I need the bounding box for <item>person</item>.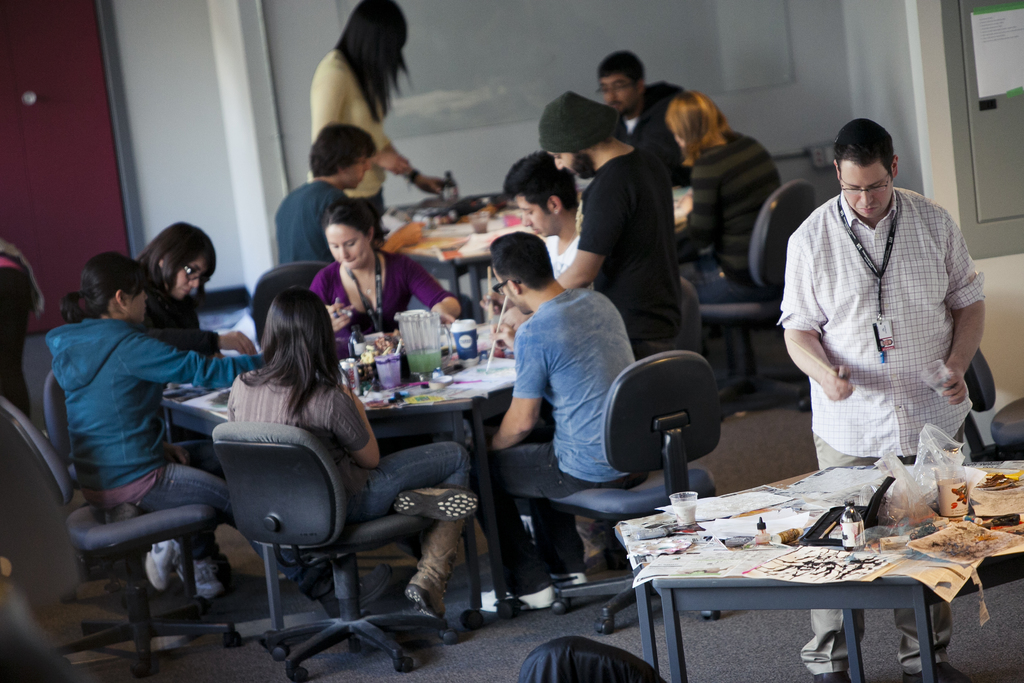
Here it is: rect(497, 145, 573, 283).
